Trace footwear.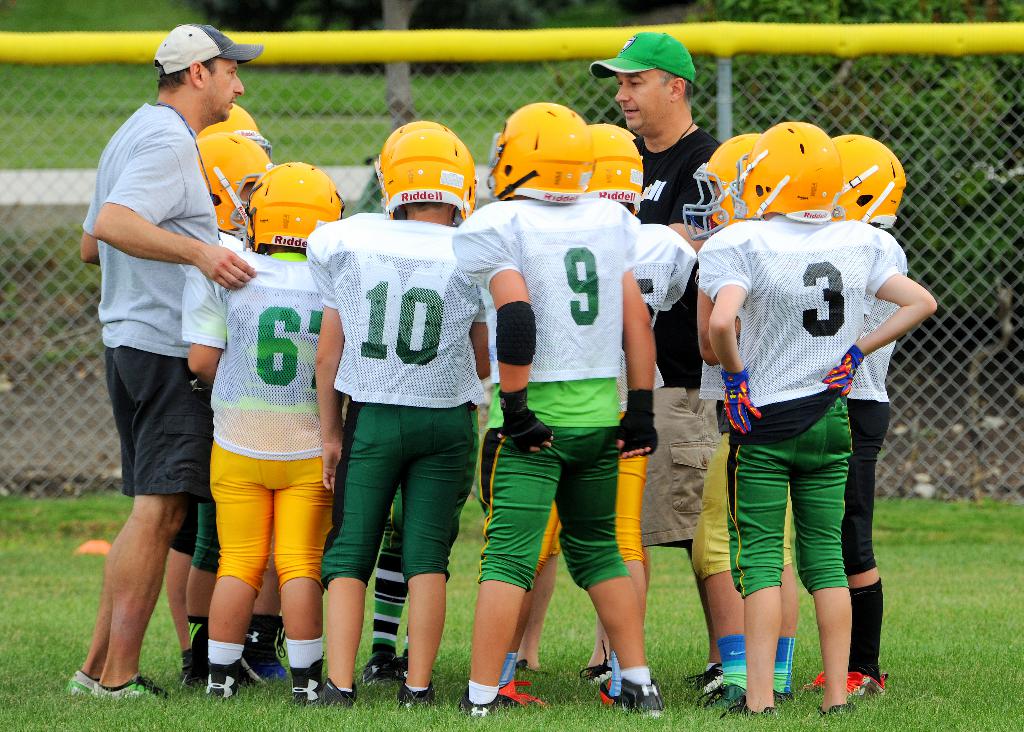
Traced to l=358, t=647, r=403, b=692.
